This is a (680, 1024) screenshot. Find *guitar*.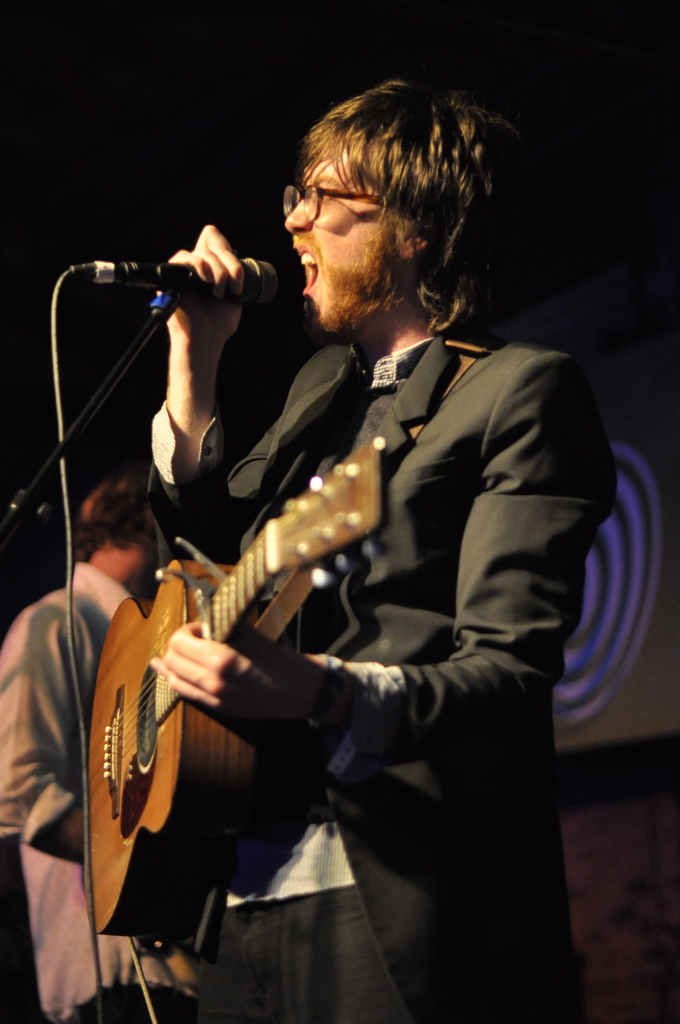
Bounding box: 83/431/404/961.
